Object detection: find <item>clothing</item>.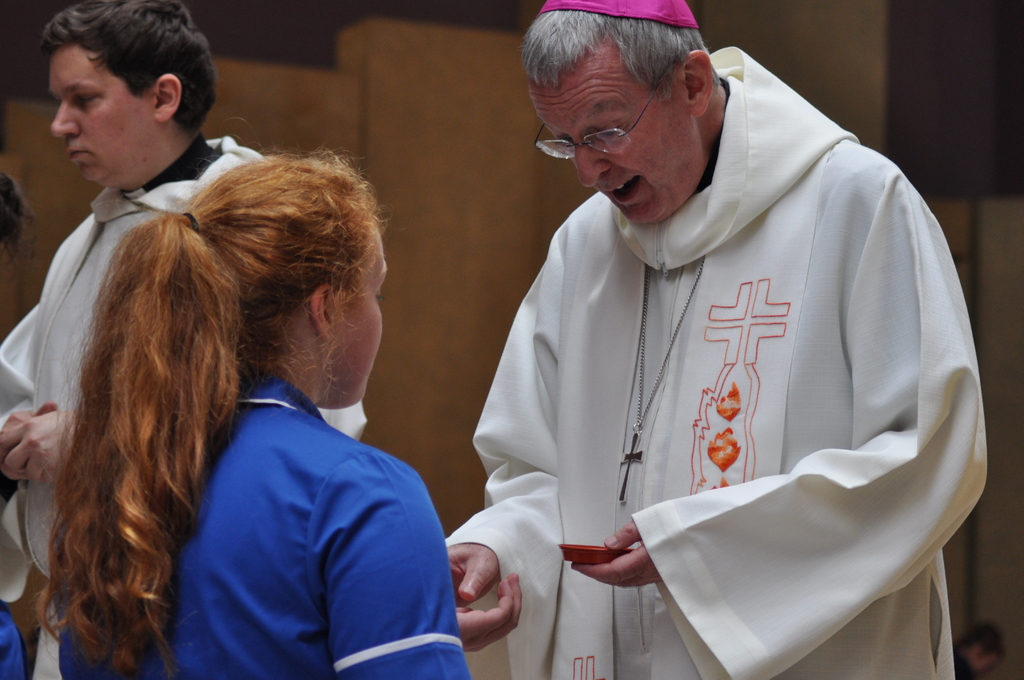
region(0, 129, 372, 679).
